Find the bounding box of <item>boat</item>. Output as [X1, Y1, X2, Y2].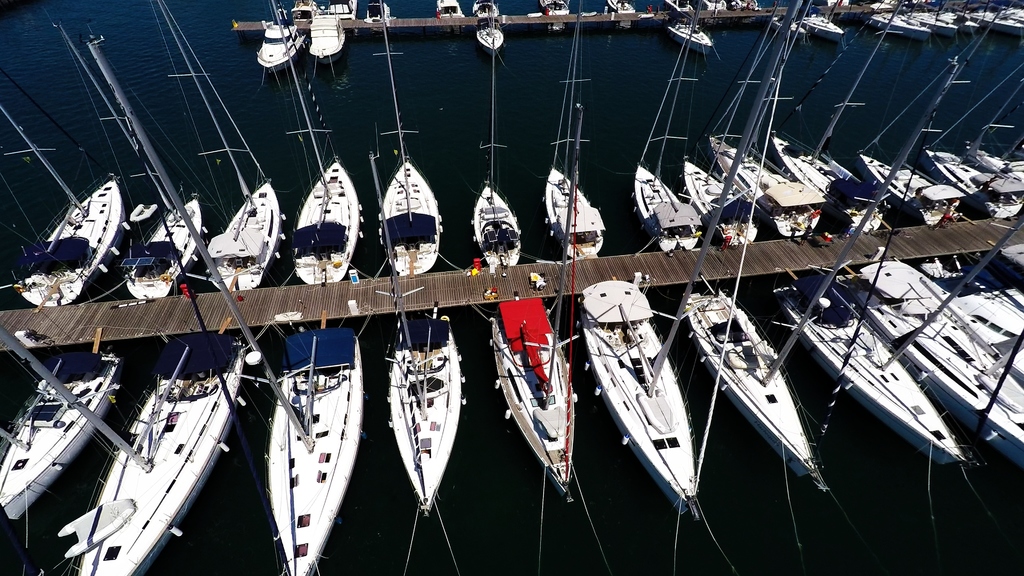
[99, 21, 370, 575].
